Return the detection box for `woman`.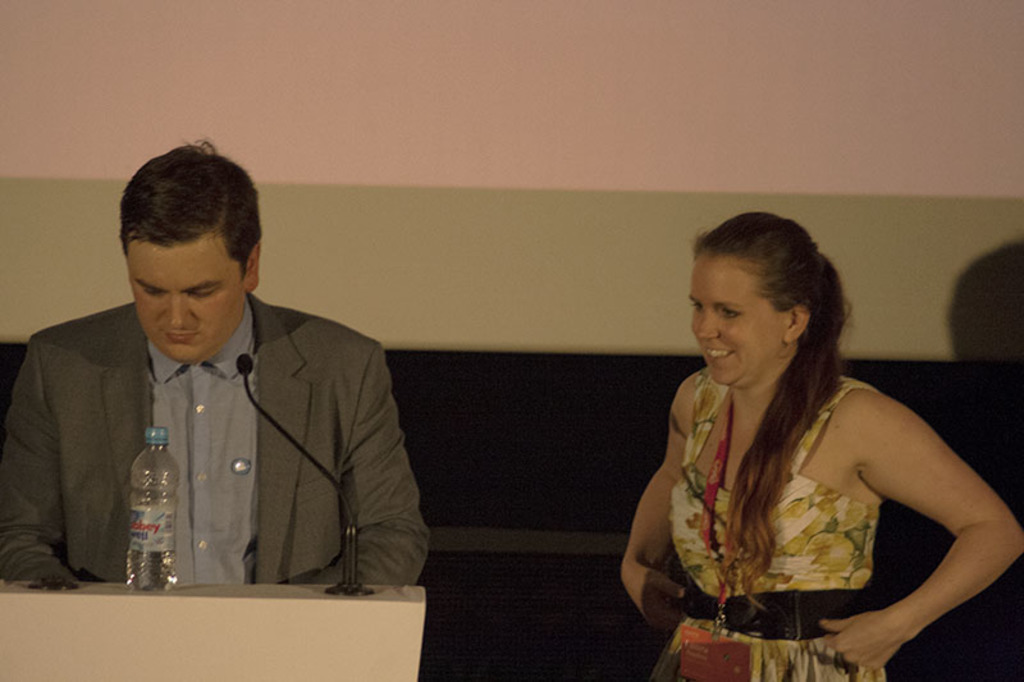
rect(609, 207, 1018, 679).
